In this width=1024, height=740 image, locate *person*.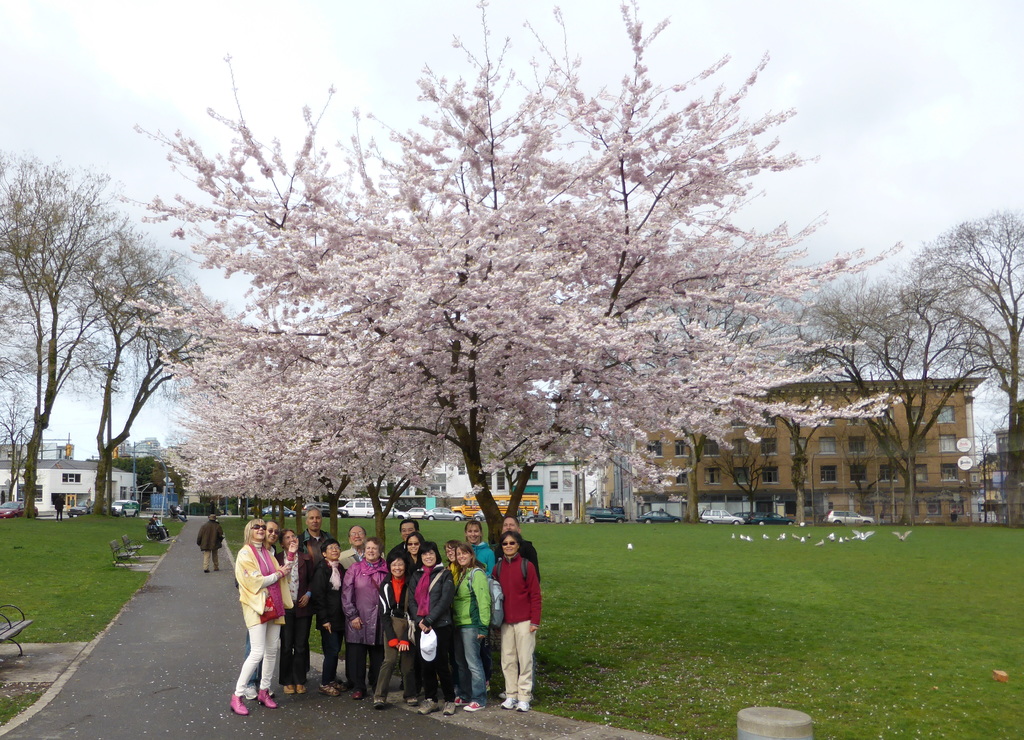
Bounding box: detection(338, 525, 385, 571).
